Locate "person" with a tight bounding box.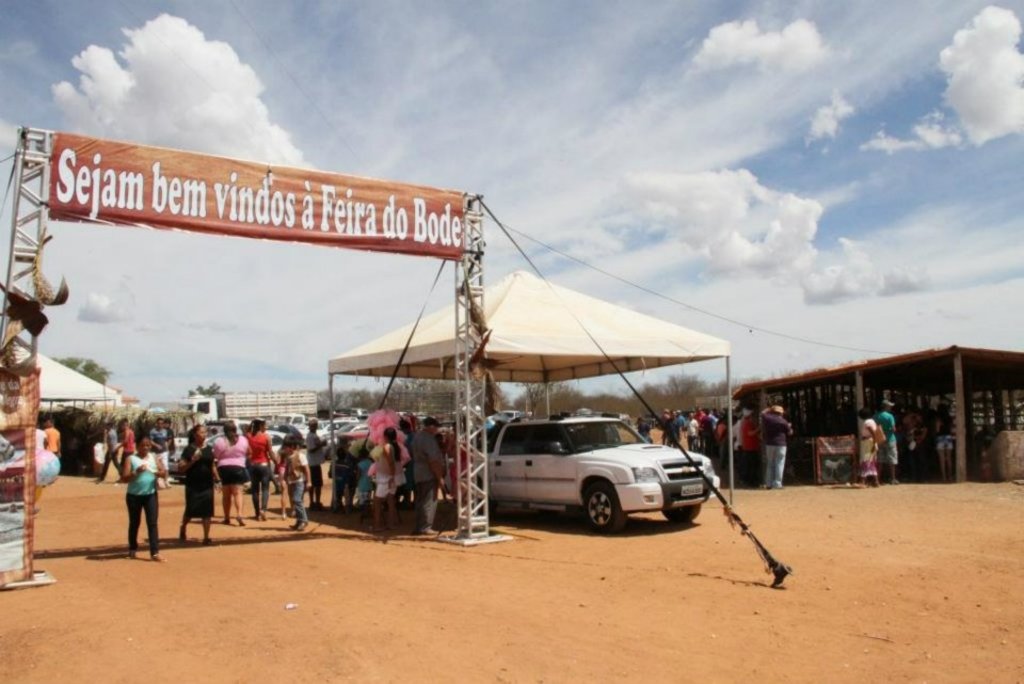
<region>405, 404, 451, 542</region>.
